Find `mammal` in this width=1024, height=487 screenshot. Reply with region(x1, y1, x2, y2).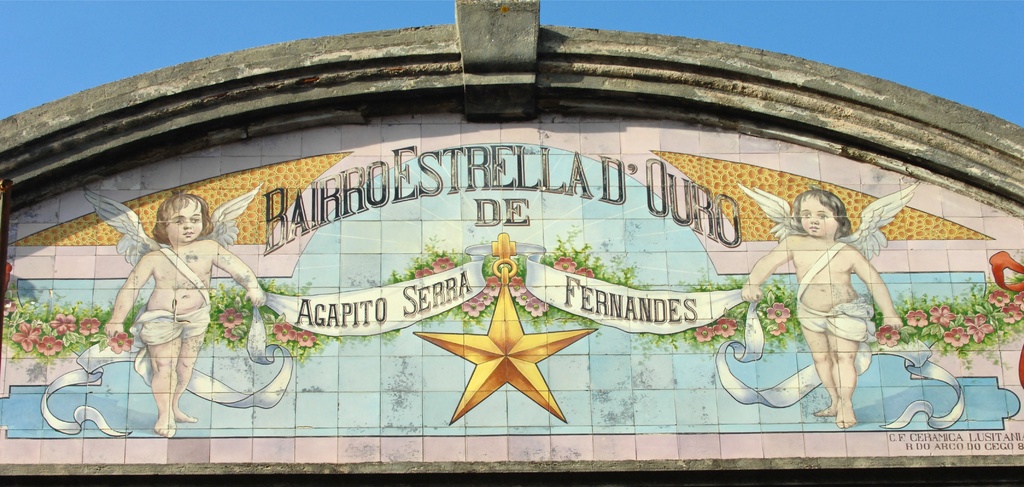
region(105, 197, 262, 436).
